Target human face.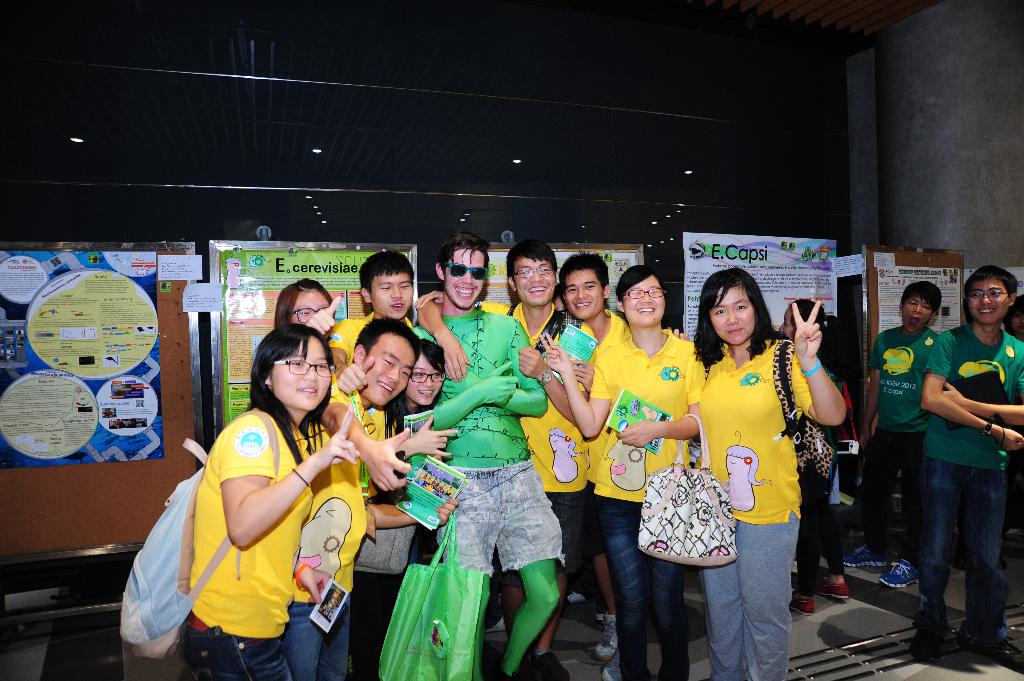
Target region: 906, 296, 936, 330.
